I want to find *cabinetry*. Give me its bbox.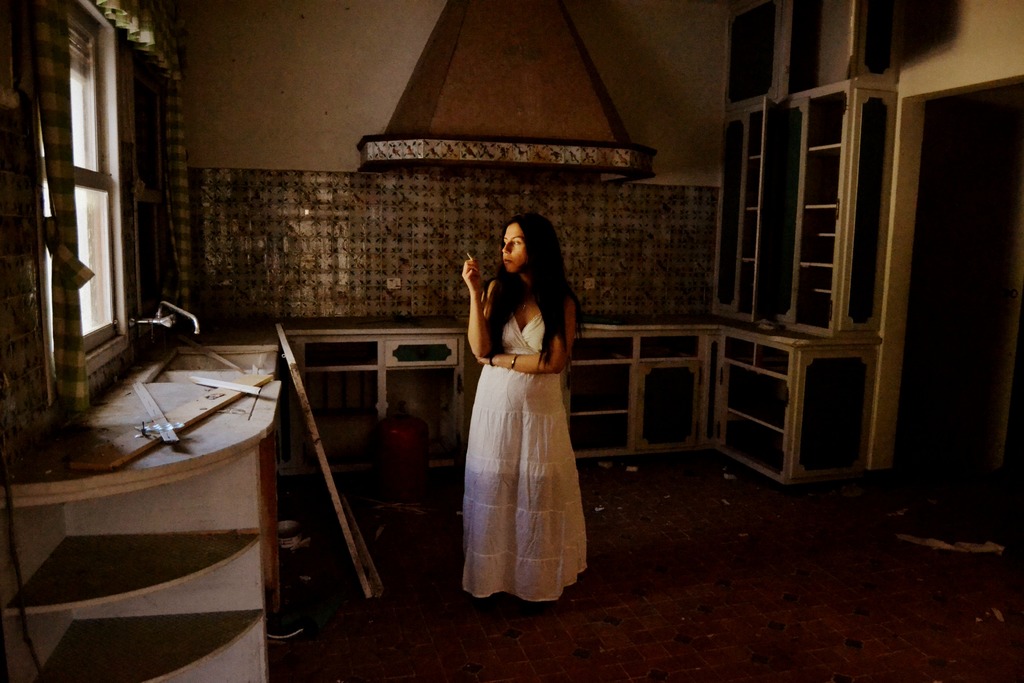
637 332 701 359.
